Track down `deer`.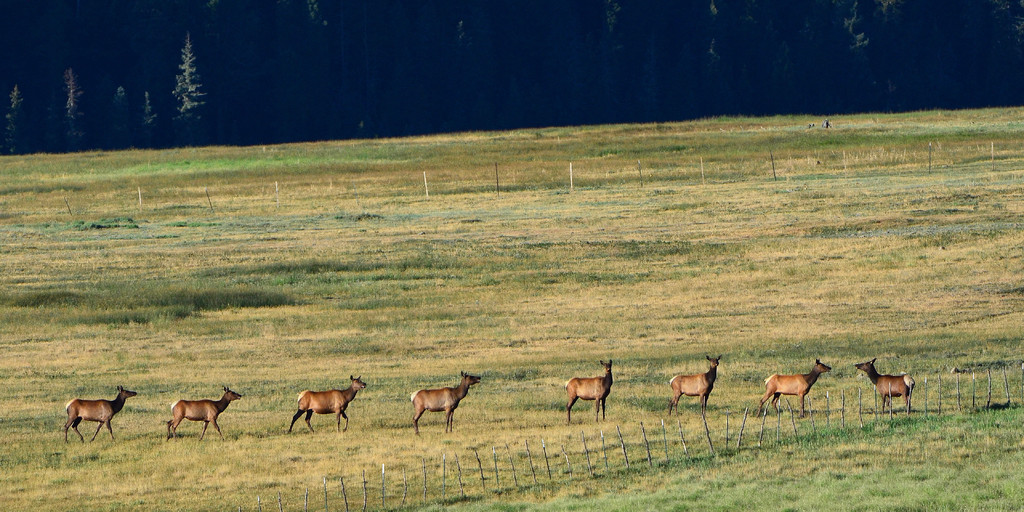
Tracked to box(414, 371, 479, 432).
